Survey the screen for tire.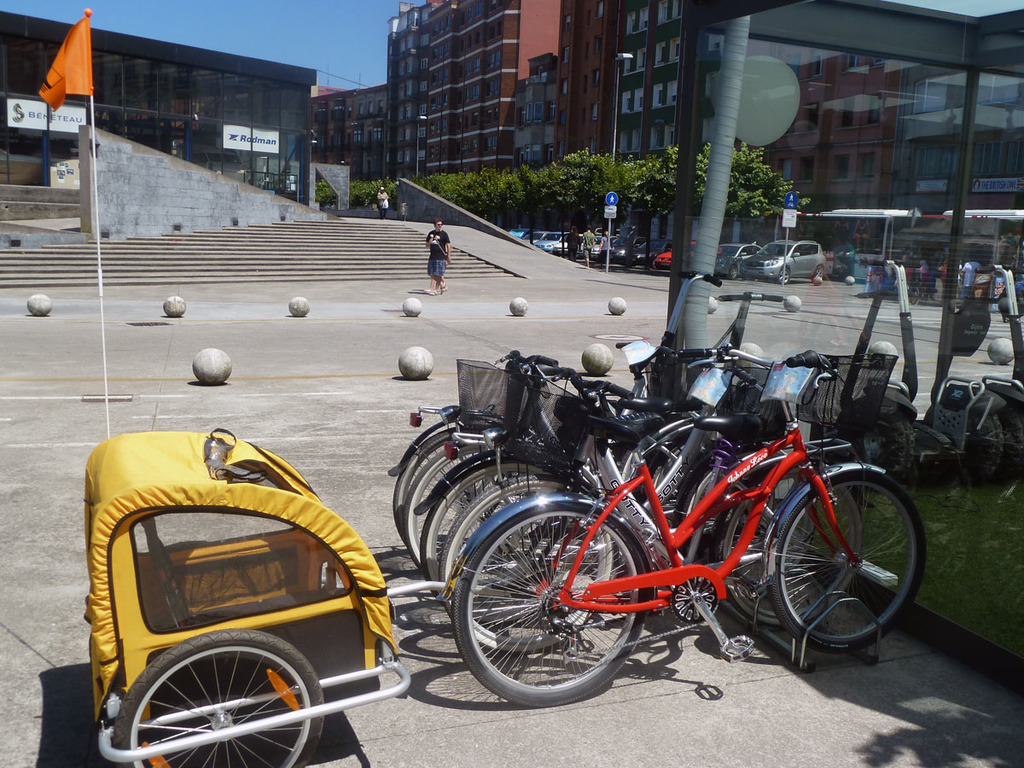
Survey found: l=703, t=452, r=808, b=626.
